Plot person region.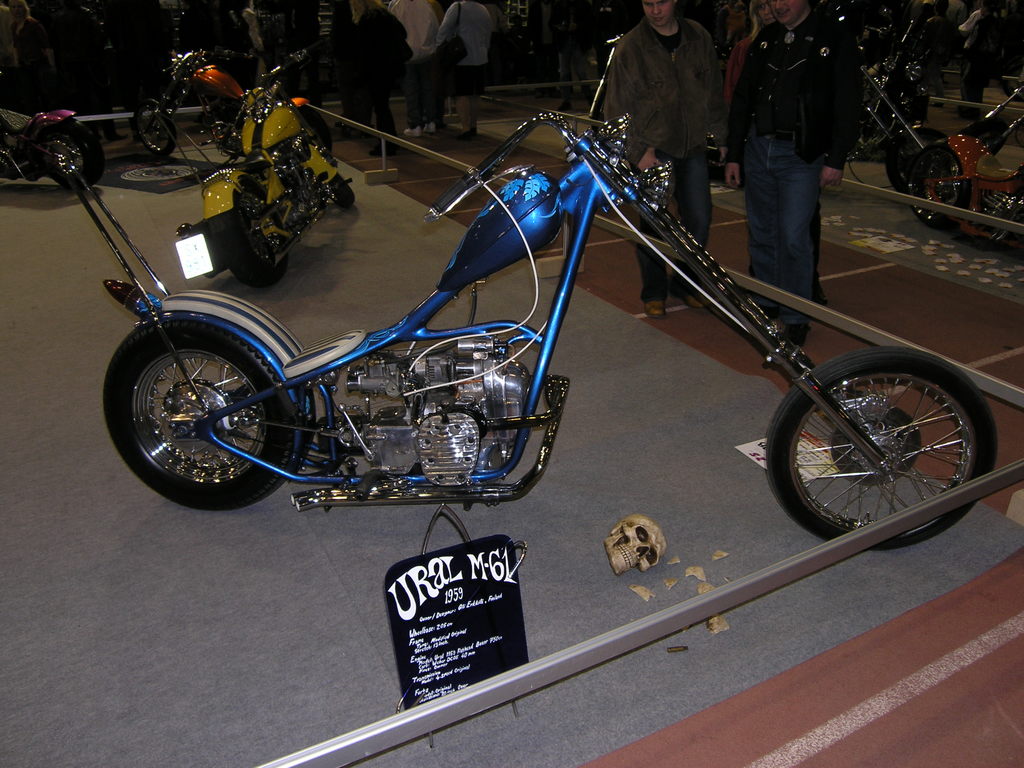
Plotted at select_region(0, 0, 58, 109).
